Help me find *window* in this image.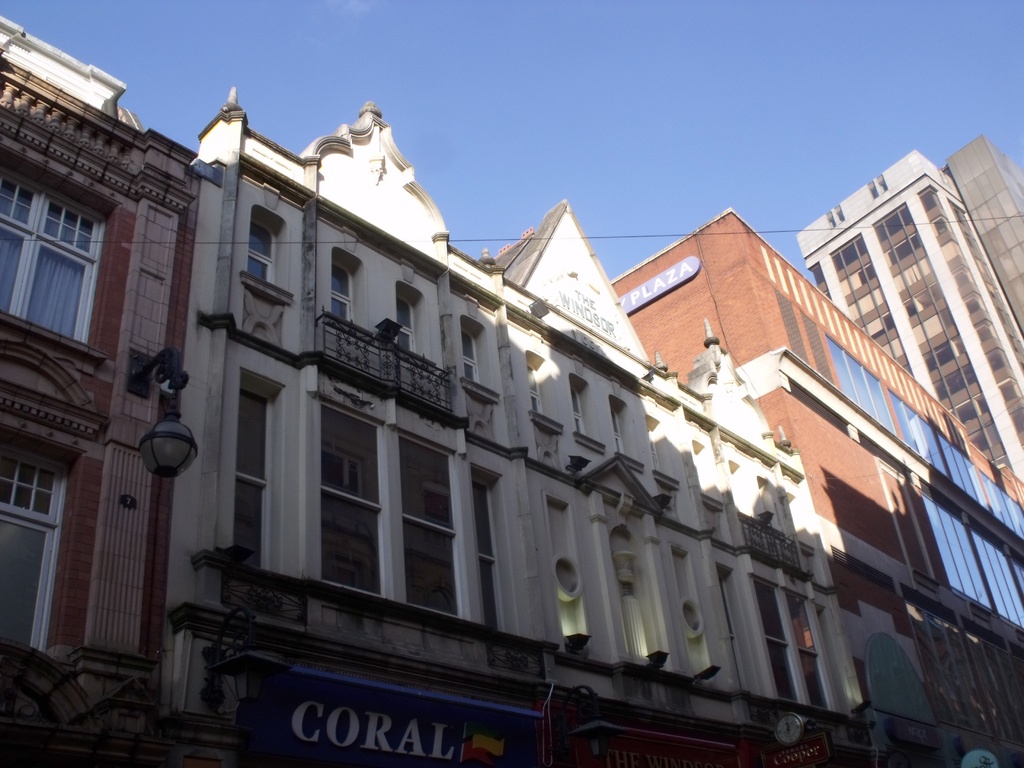
Found it: x1=318, y1=394, x2=387, y2=600.
